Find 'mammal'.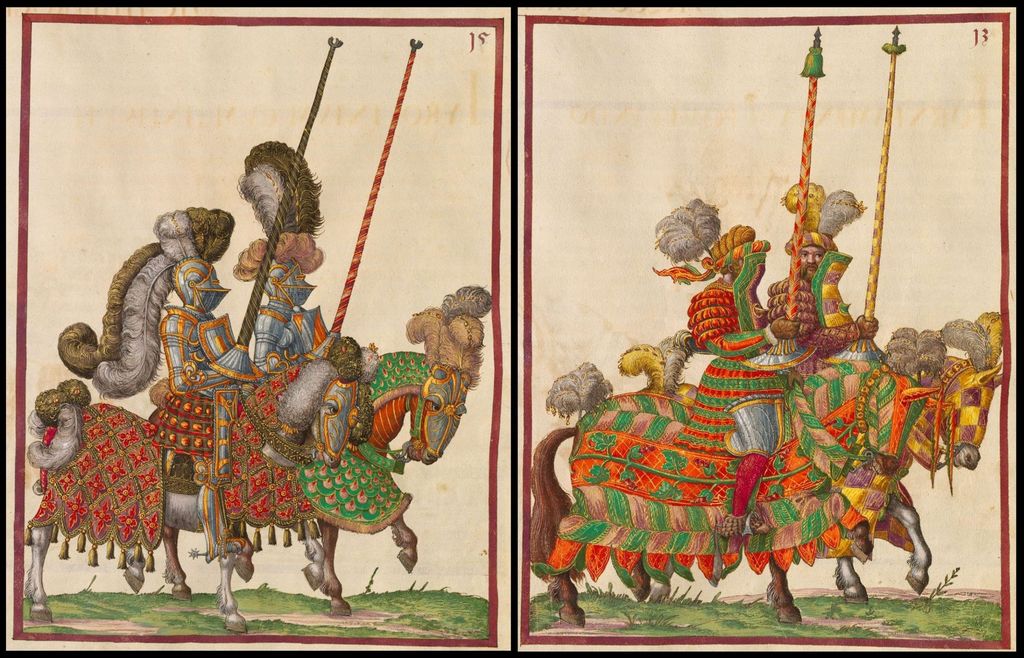
646:311:1004:605.
